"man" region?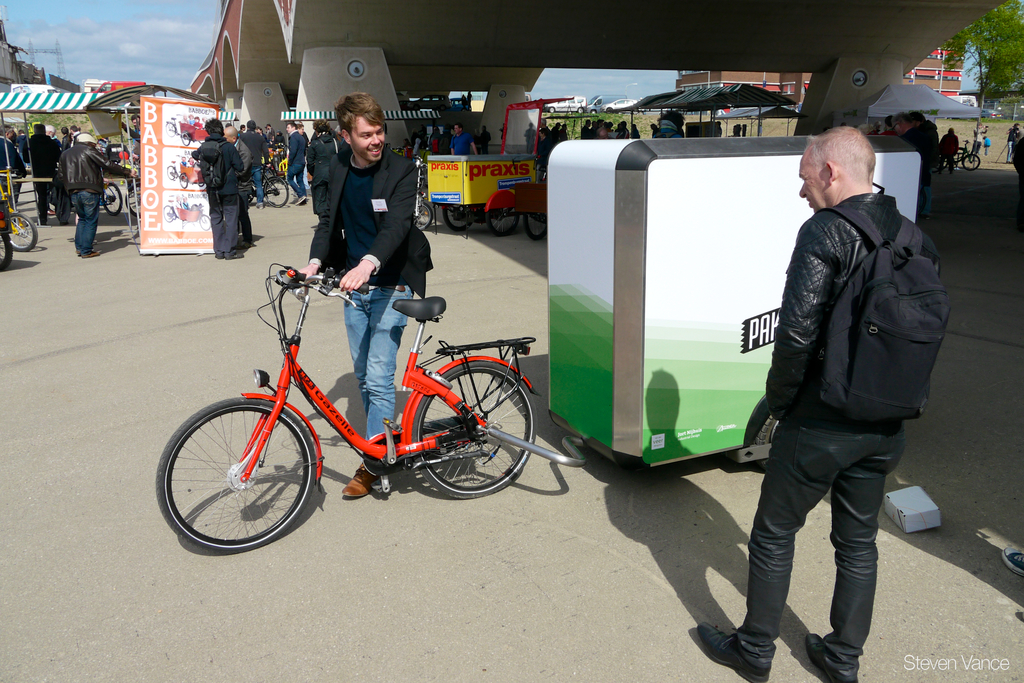
449/122/478/157
